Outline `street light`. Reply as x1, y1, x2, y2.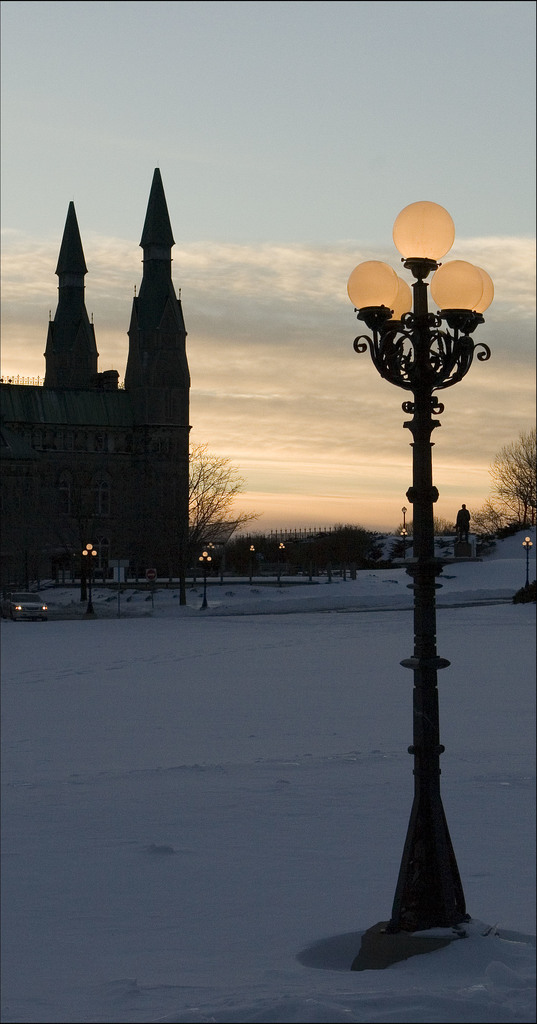
81, 543, 100, 621.
